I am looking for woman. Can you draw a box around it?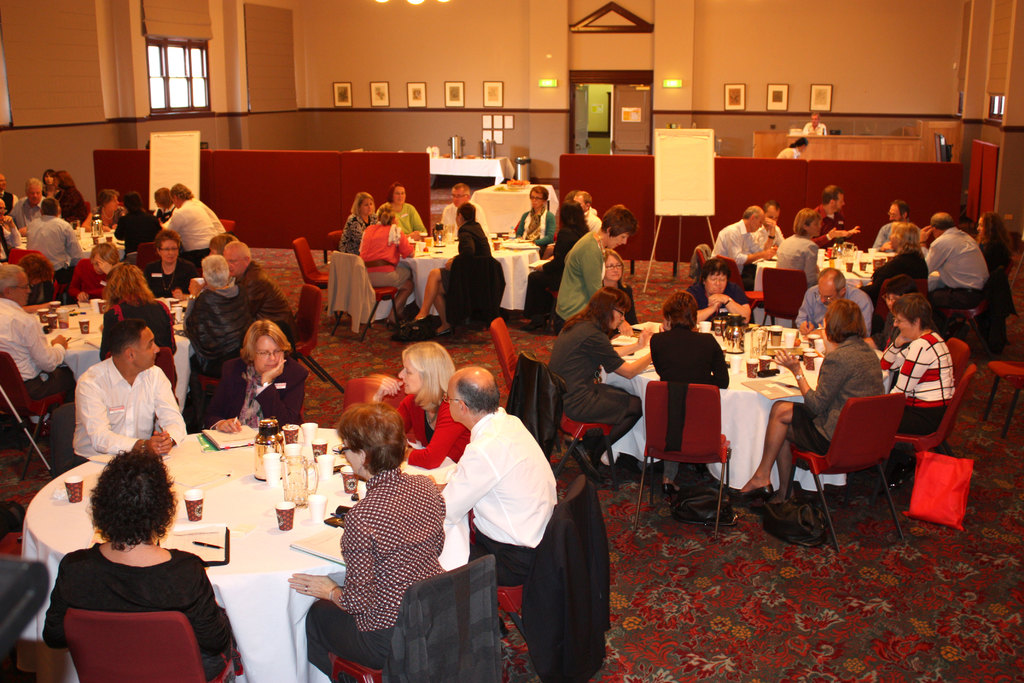
Sure, the bounding box is left=508, top=185, right=554, bottom=249.
